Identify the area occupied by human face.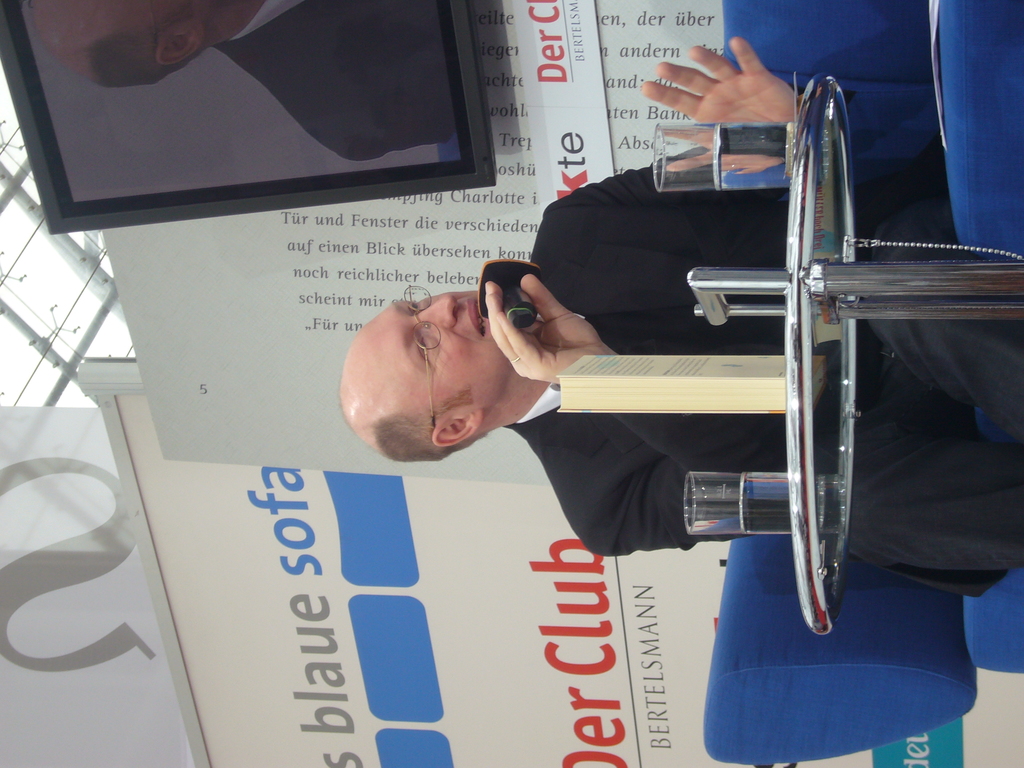
Area: 376 289 513 420.
